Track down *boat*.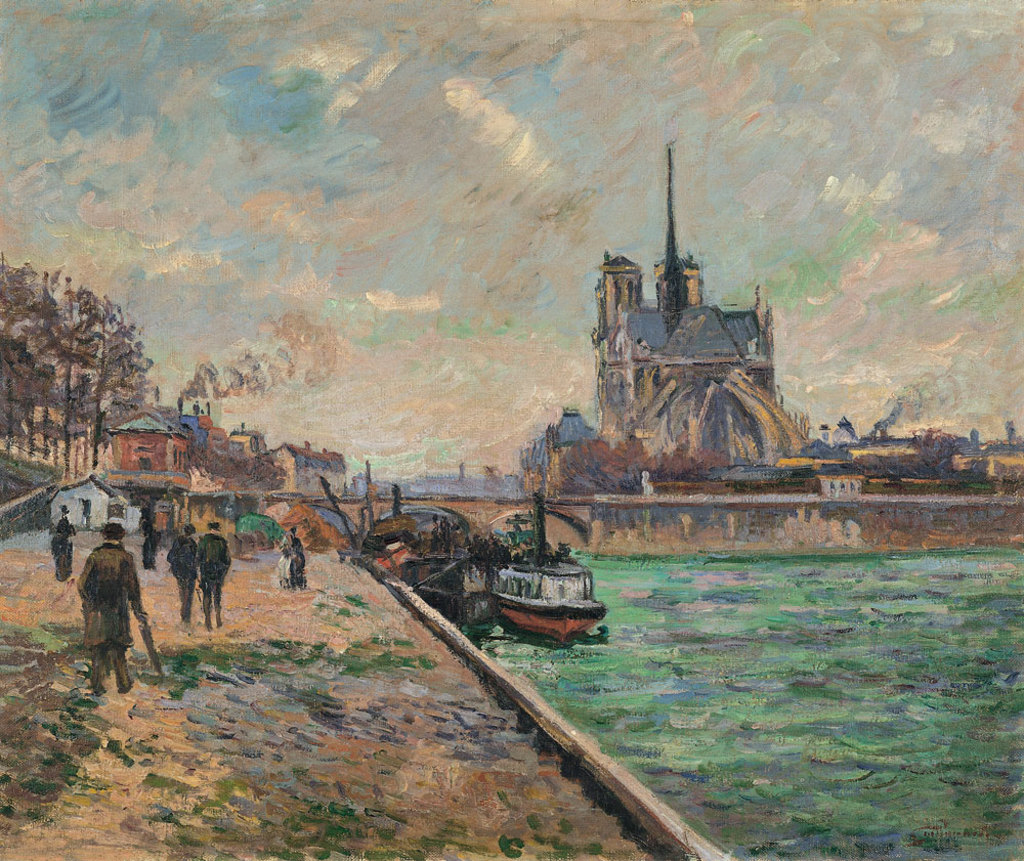
Tracked to 390 554 502 648.
